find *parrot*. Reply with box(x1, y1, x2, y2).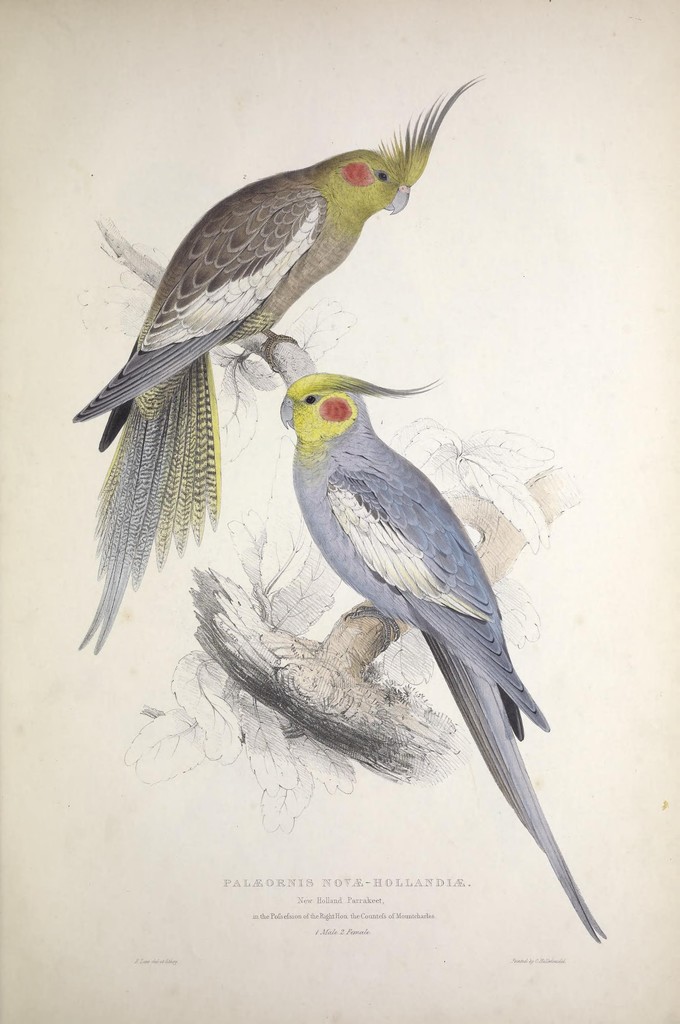
box(260, 362, 627, 972).
